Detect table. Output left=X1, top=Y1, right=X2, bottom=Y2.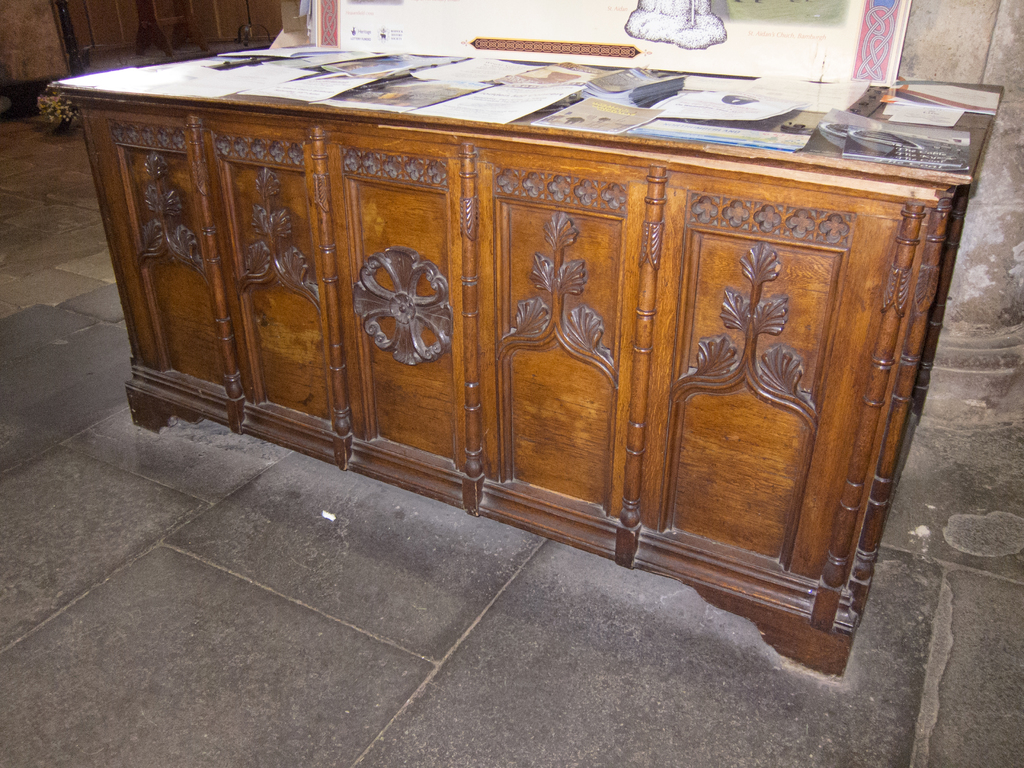
left=44, top=43, right=1005, bottom=682.
